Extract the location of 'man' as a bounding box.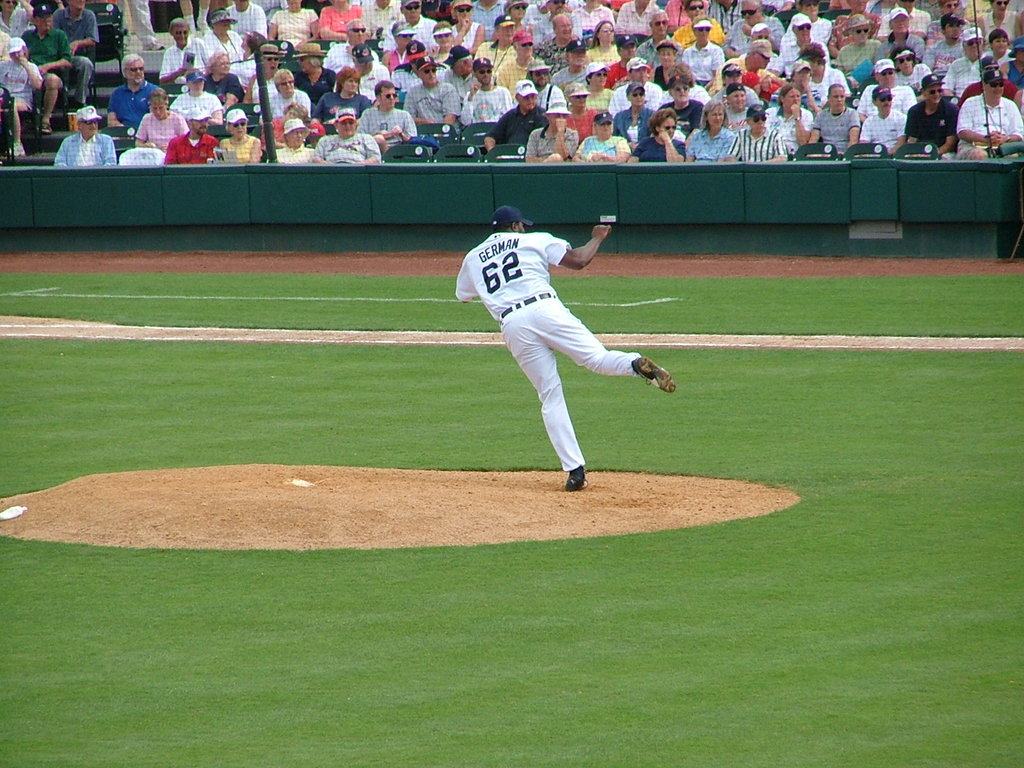
57:97:141:165.
